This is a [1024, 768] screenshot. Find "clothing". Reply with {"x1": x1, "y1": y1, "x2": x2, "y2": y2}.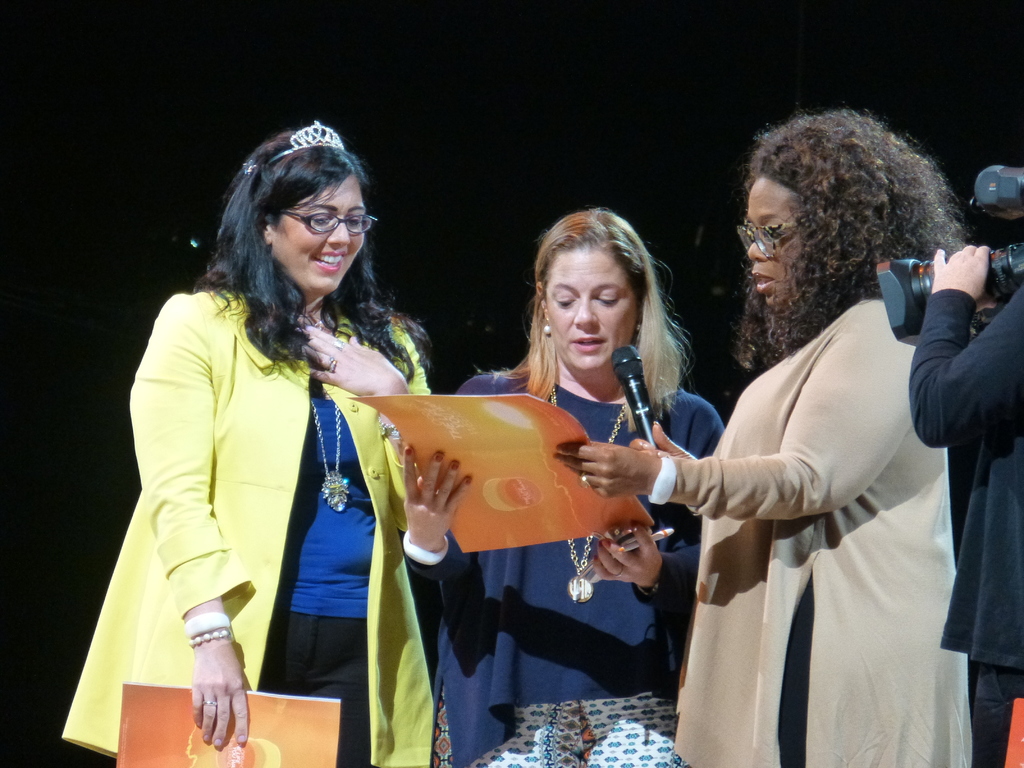
{"x1": 652, "y1": 291, "x2": 970, "y2": 767}.
